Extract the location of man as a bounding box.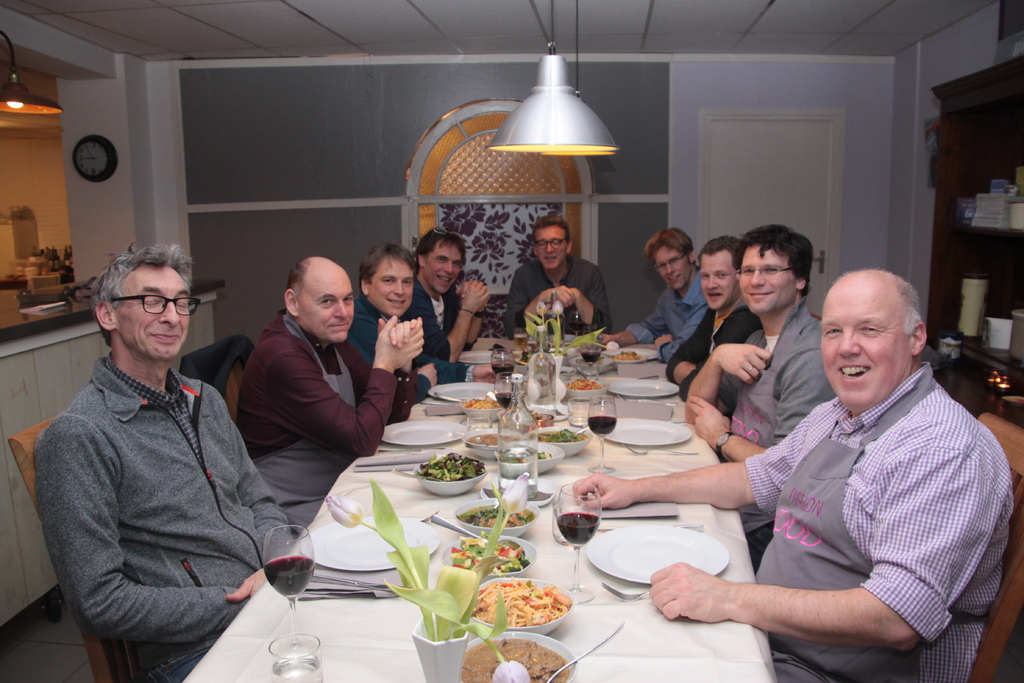
pyautogui.locateOnScreen(664, 231, 760, 404).
